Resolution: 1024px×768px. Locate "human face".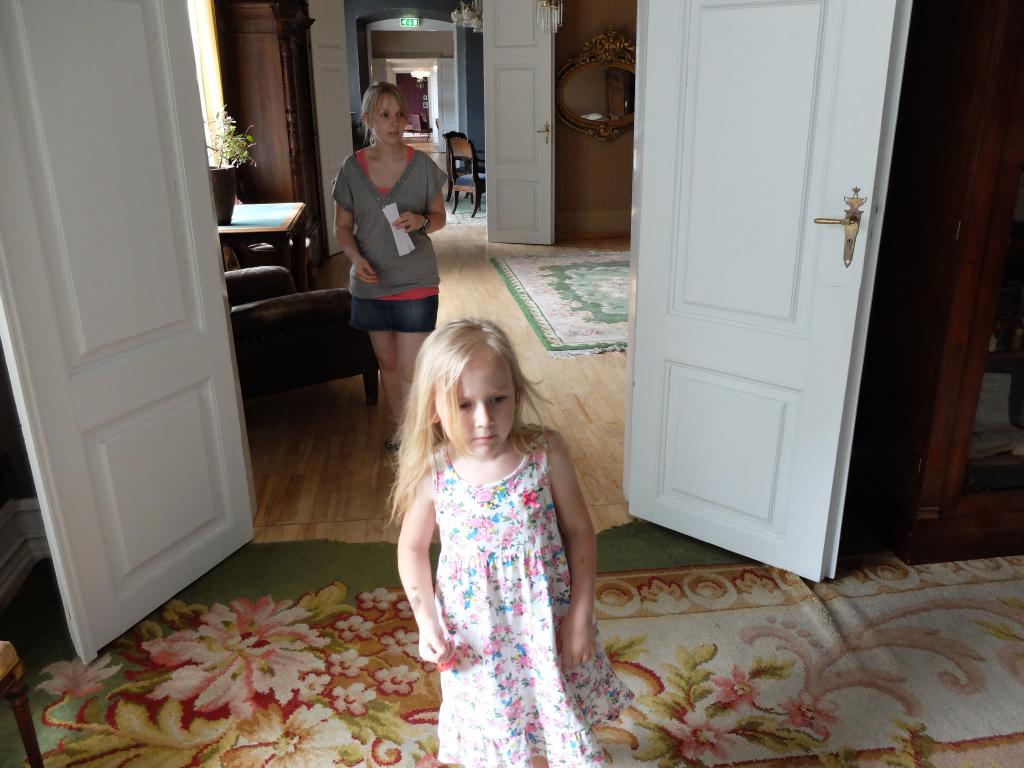
<box>436,347,519,466</box>.
